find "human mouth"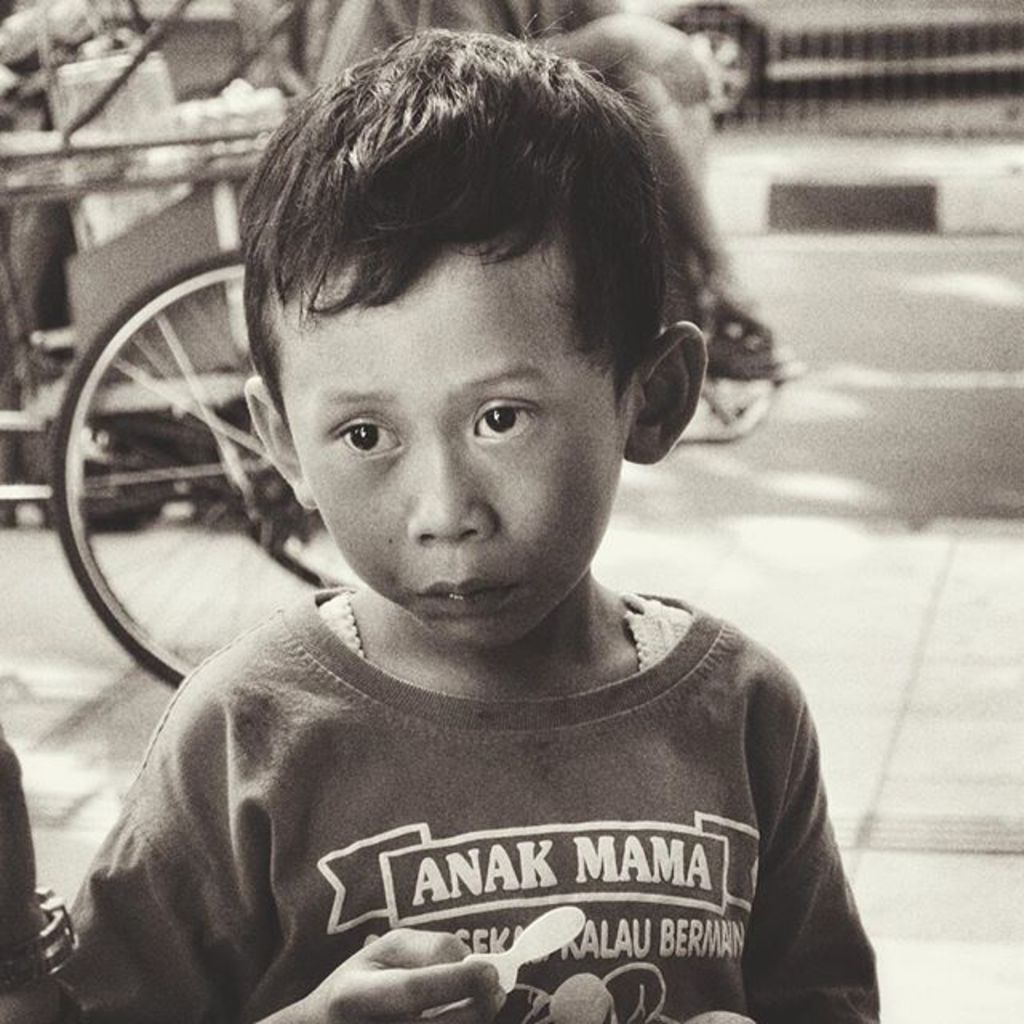
detection(411, 573, 520, 610)
